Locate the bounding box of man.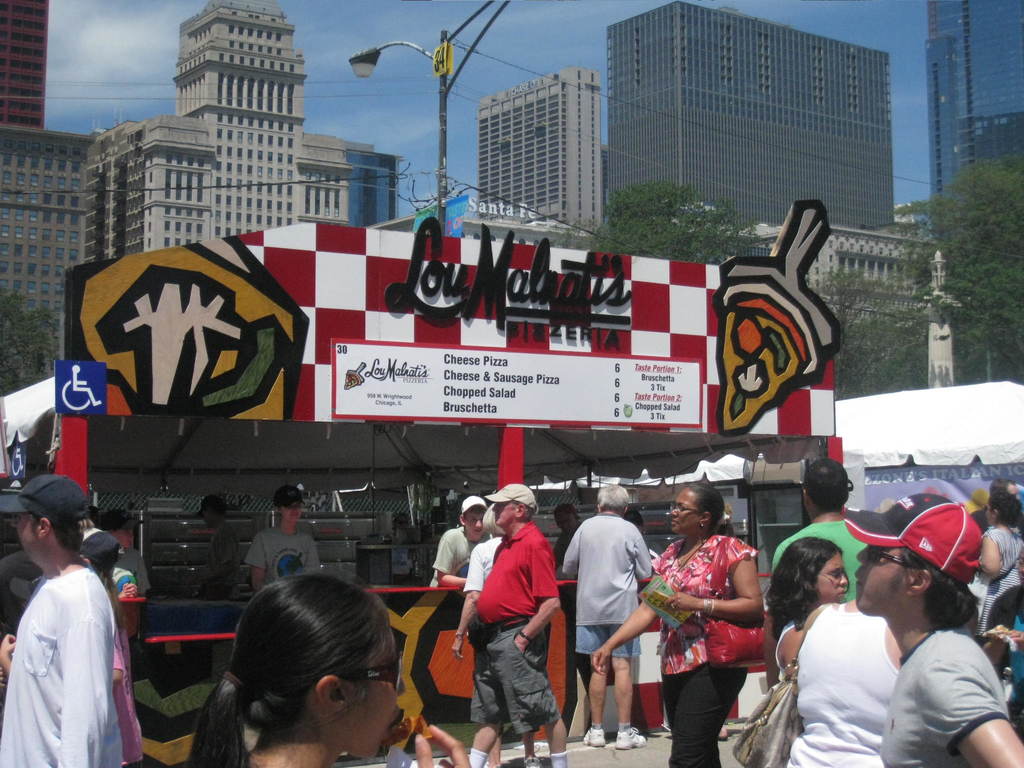
Bounding box: detection(191, 493, 243, 599).
